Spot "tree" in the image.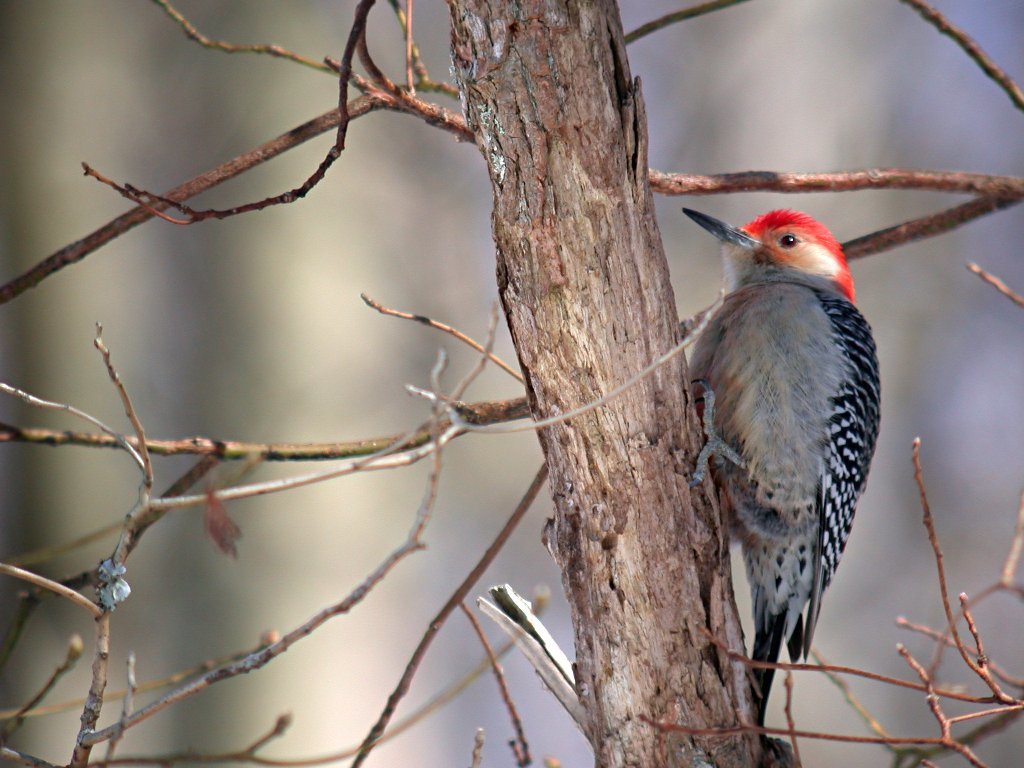
"tree" found at 0/0/1023/767.
